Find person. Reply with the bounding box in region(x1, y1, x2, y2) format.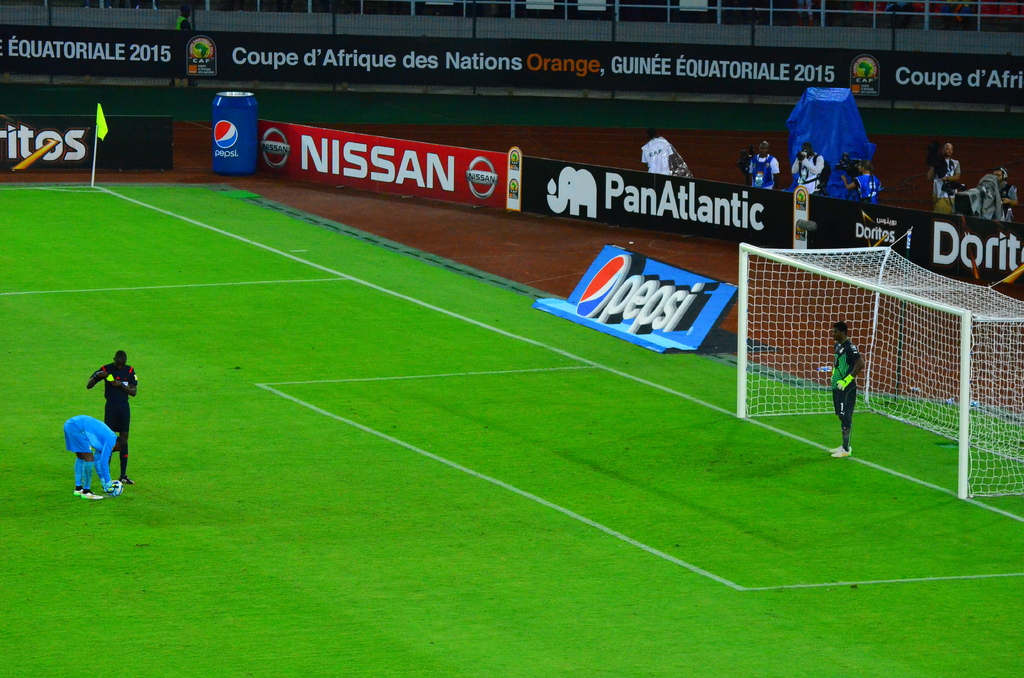
region(843, 163, 886, 206).
